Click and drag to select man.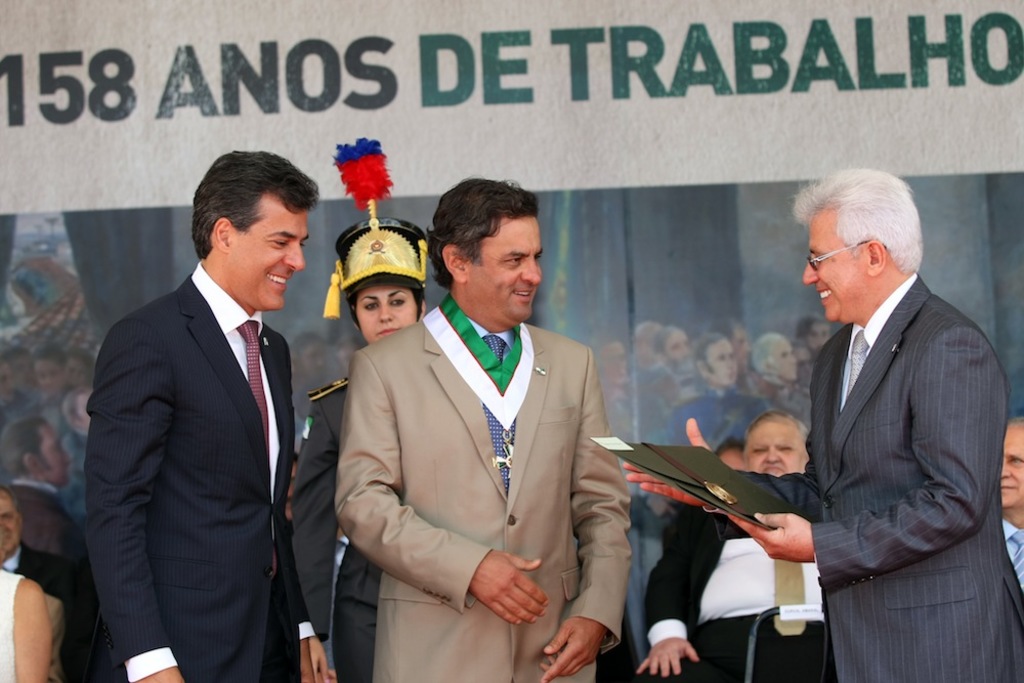
Selection: <bbox>637, 306, 666, 426</bbox>.
